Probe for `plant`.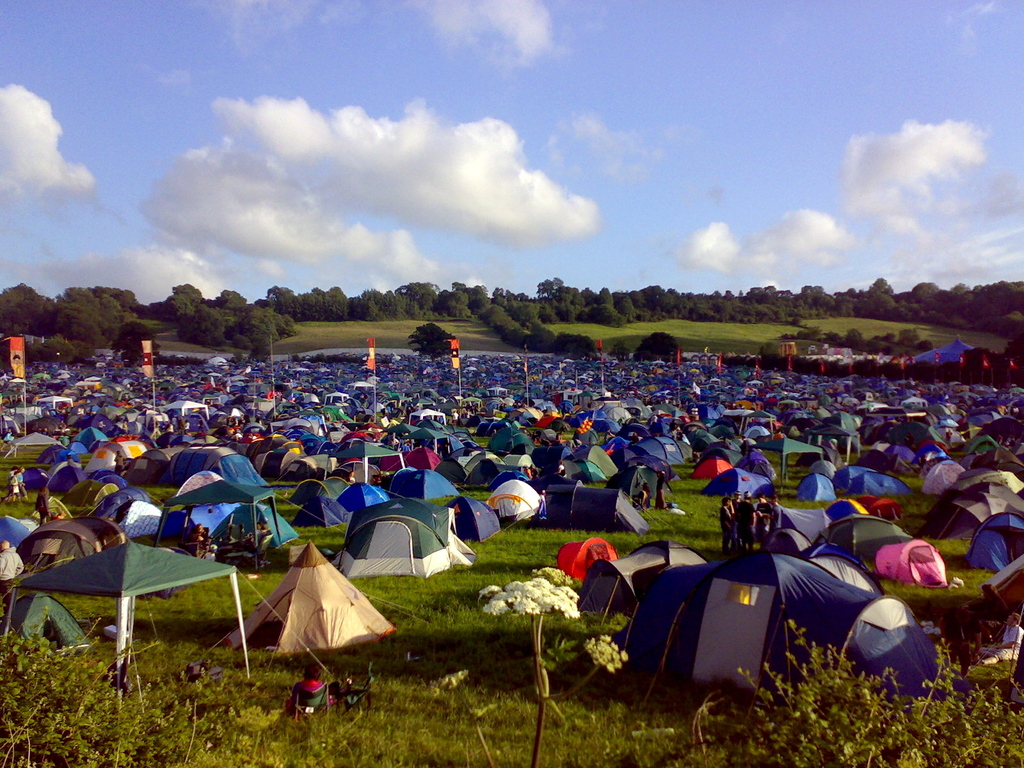
Probe result: 562:424:580:444.
